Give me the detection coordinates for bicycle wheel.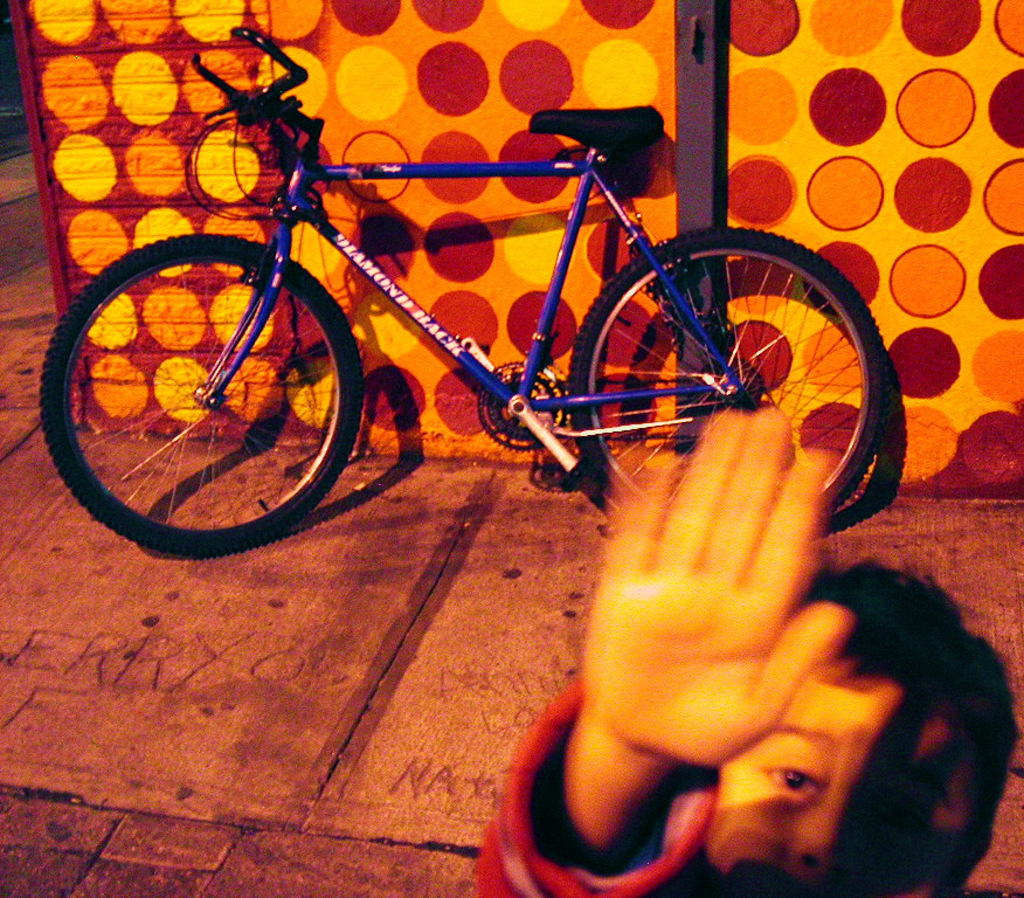
left=565, top=228, right=884, bottom=537.
